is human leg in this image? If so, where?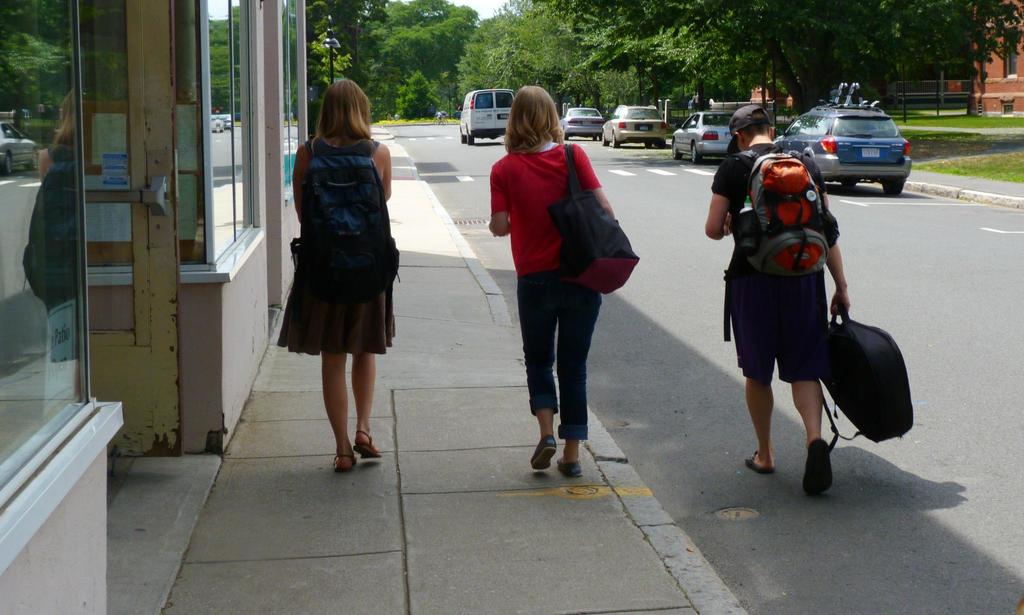
Yes, at l=352, t=352, r=380, b=461.
